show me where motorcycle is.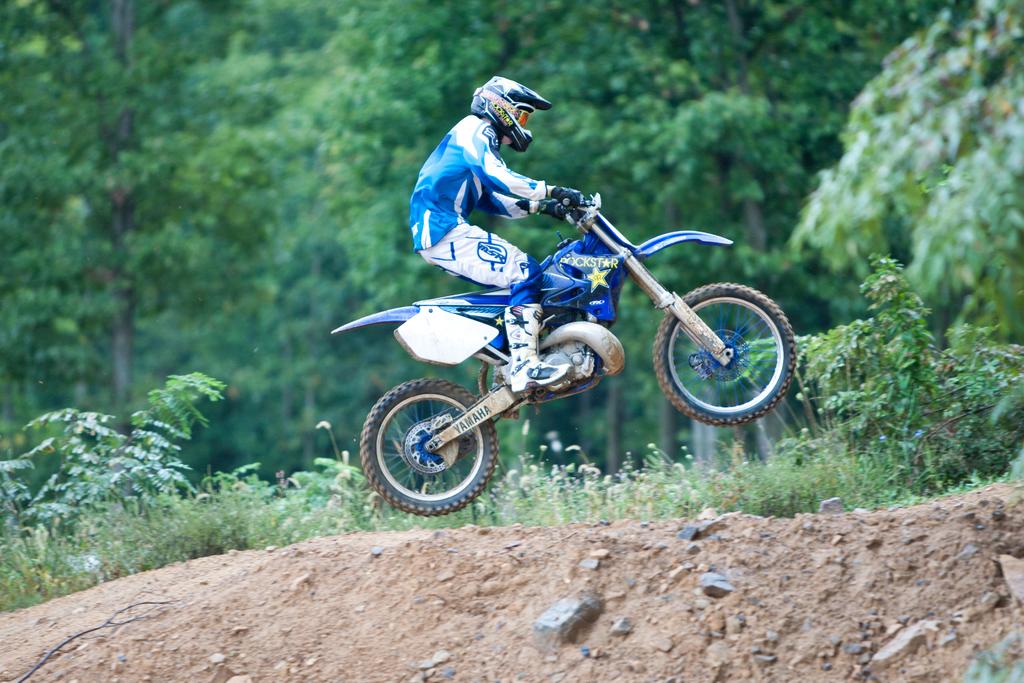
motorcycle is at x1=363 y1=180 x2=766 y2=502.
